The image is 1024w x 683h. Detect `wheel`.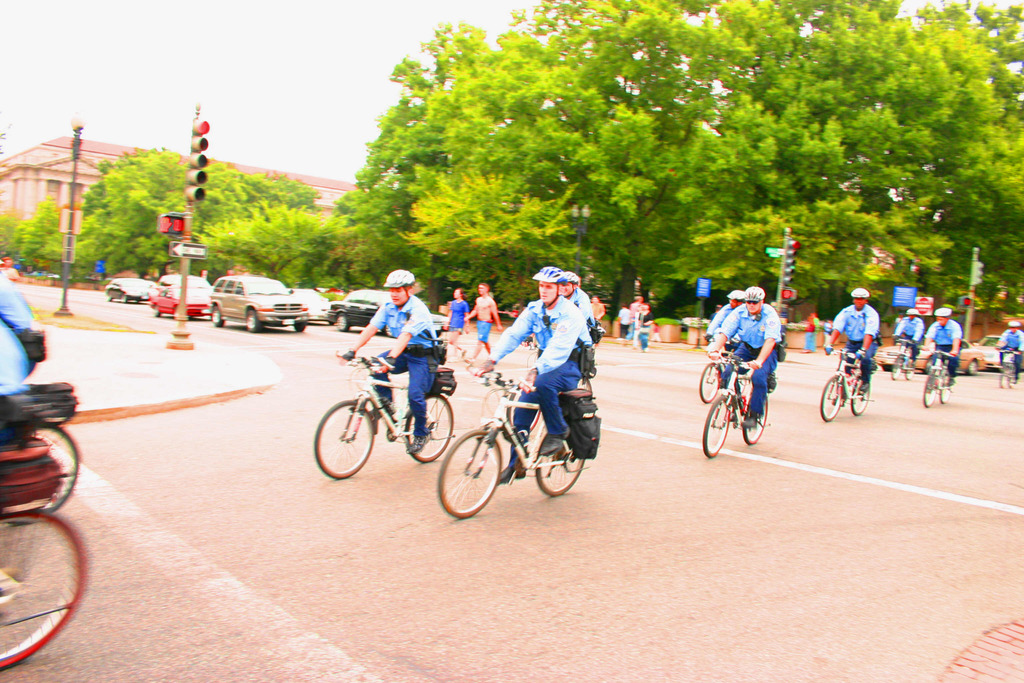
Detection: [735, 377, 746, 393].
